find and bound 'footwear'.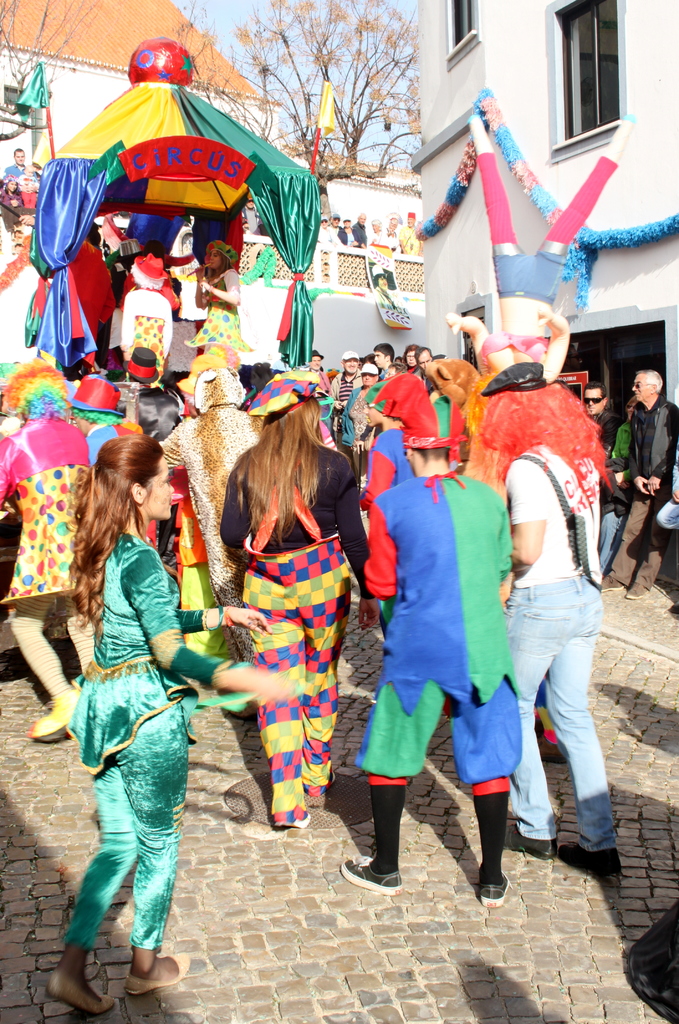
Bound: crop(40, 972, 115, 1020).
